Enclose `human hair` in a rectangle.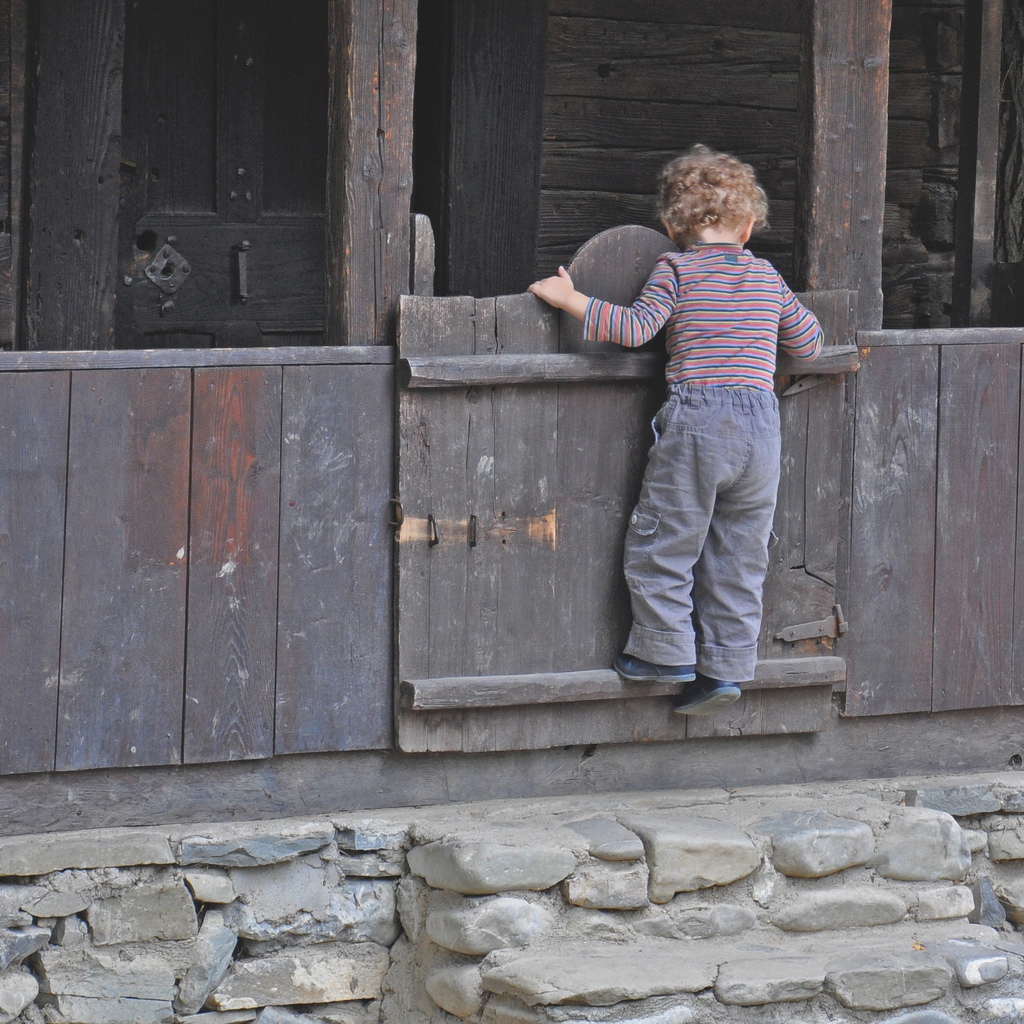
box(672, 140, 780, 248).
